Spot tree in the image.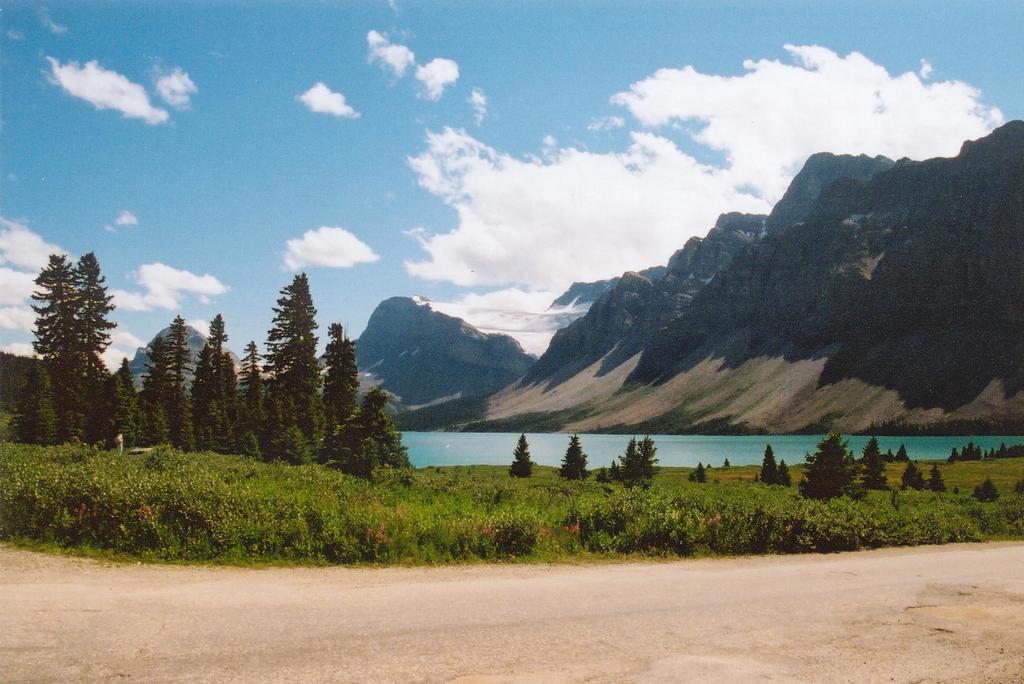
tree found at {"x1": 684, "y1": 467, "x2": 694, "y2": 483}.
